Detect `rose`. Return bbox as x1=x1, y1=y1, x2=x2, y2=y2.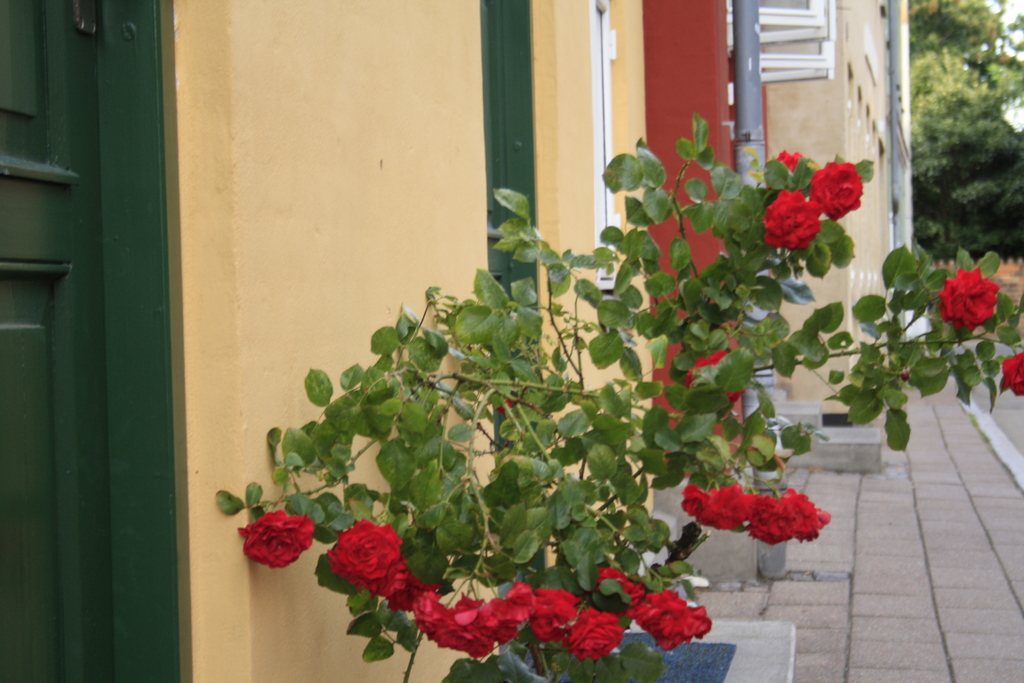
x1=681, y1=484, x2=751, y2=527.
